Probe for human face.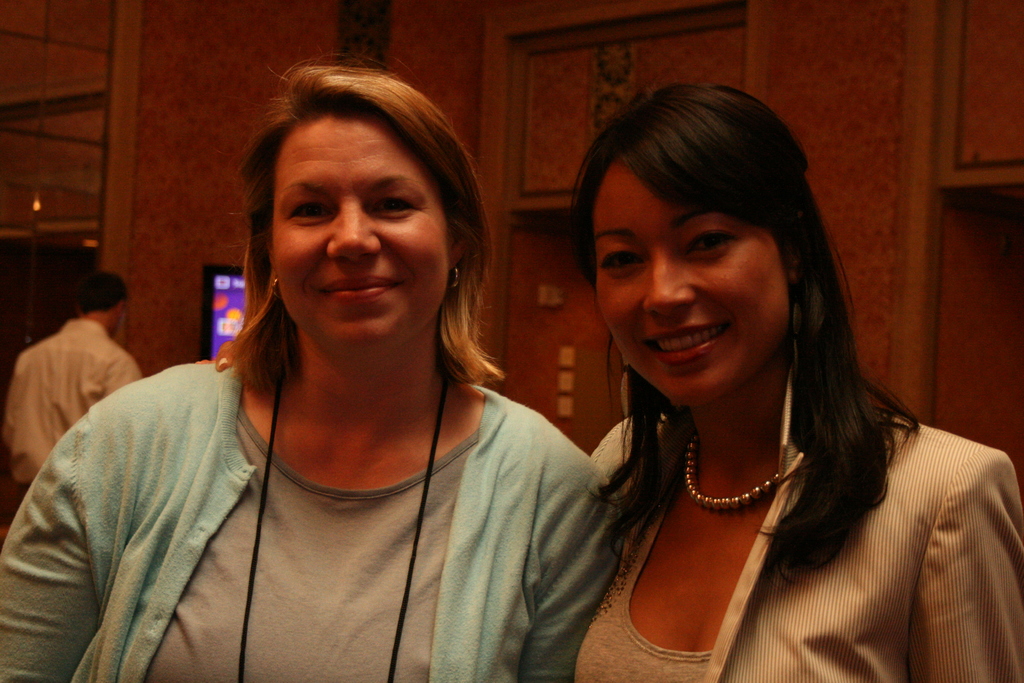
Probe result: BBox(600, 161, 789, 393).
